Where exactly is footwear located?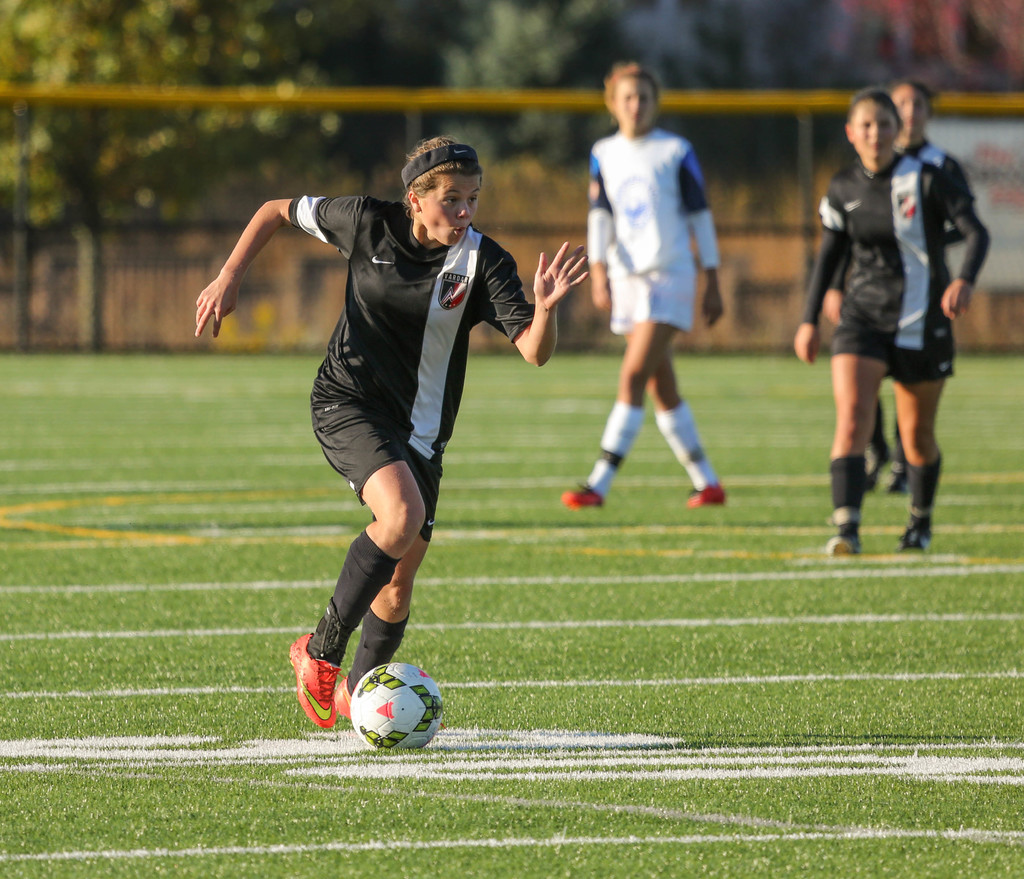
Its bounding box is 680/483/717/509.
